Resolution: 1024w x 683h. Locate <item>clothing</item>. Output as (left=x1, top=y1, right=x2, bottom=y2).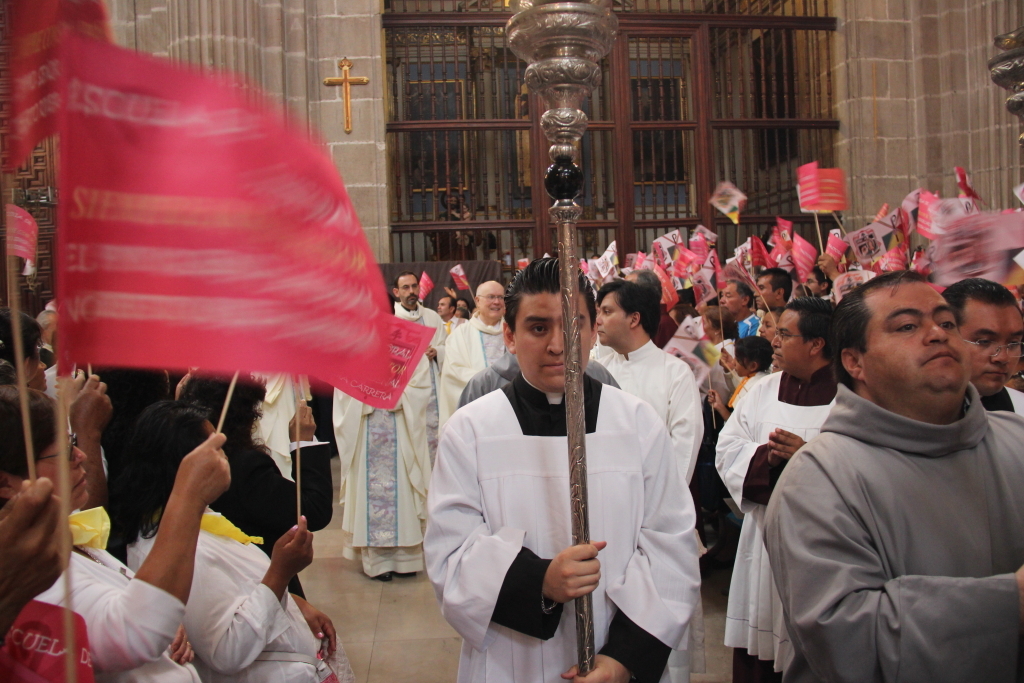
(left=985, top=381, right=1019, bottom=414).
